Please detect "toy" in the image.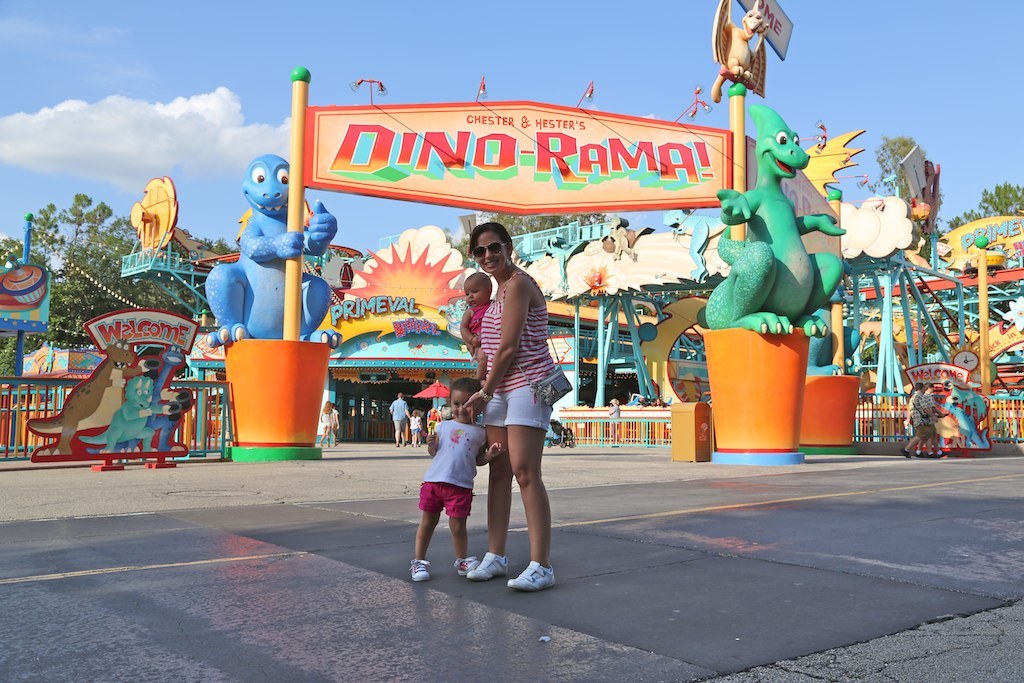
region(935, 320, 1023, 373).
